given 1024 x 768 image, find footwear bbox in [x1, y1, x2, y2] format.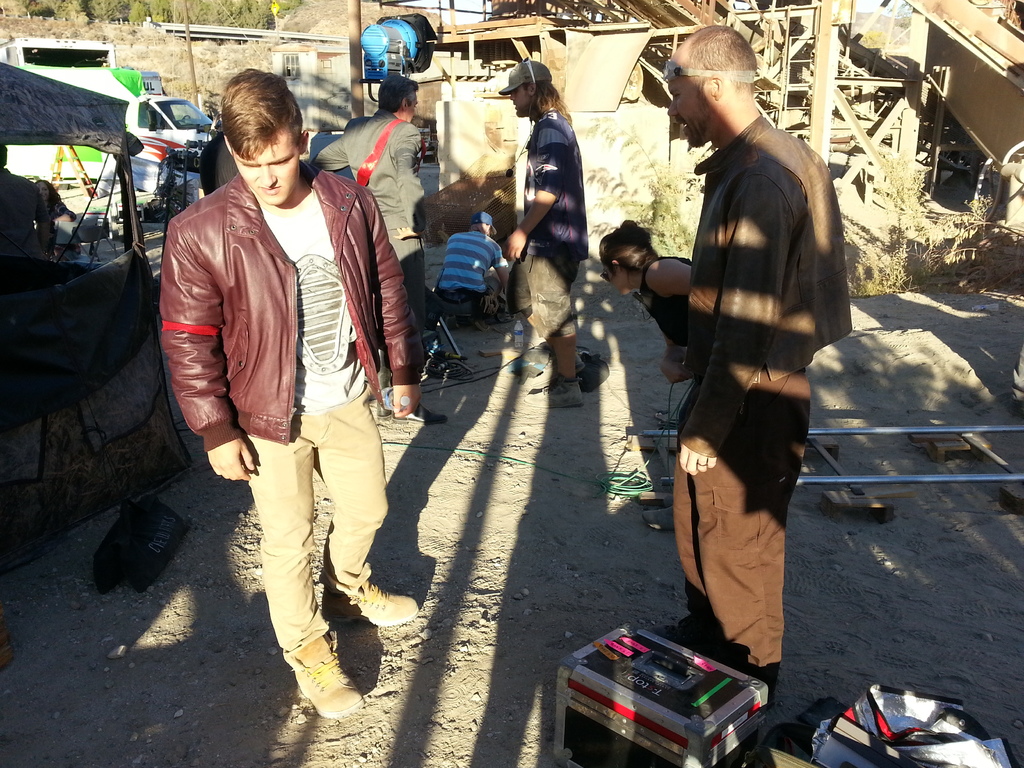
[641, 504, 677, 532].
